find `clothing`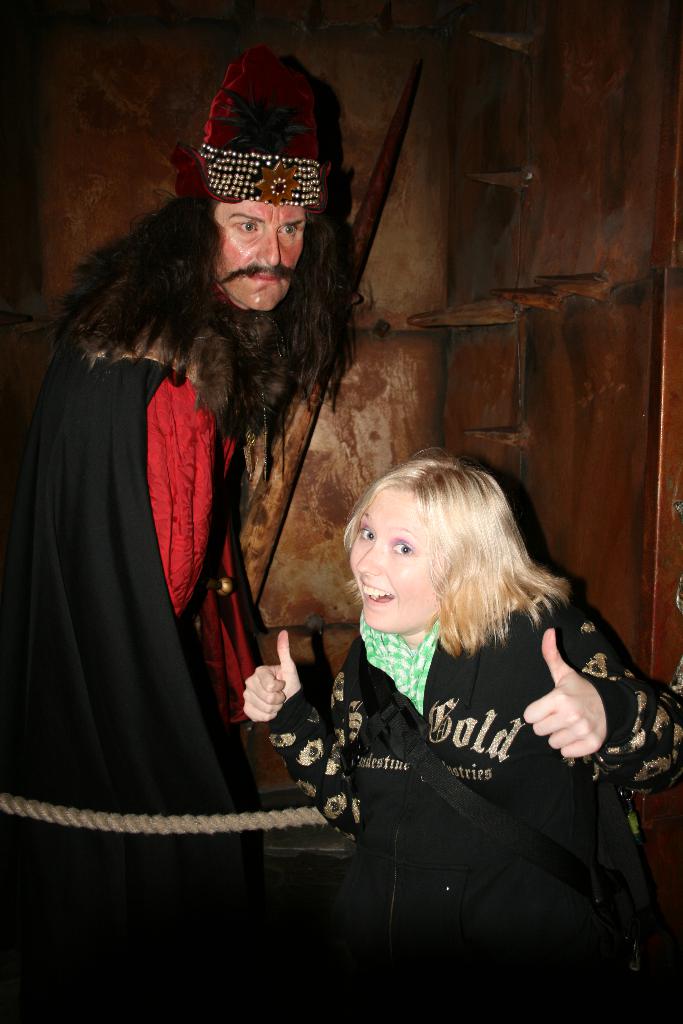
(262,577,682,1023)
